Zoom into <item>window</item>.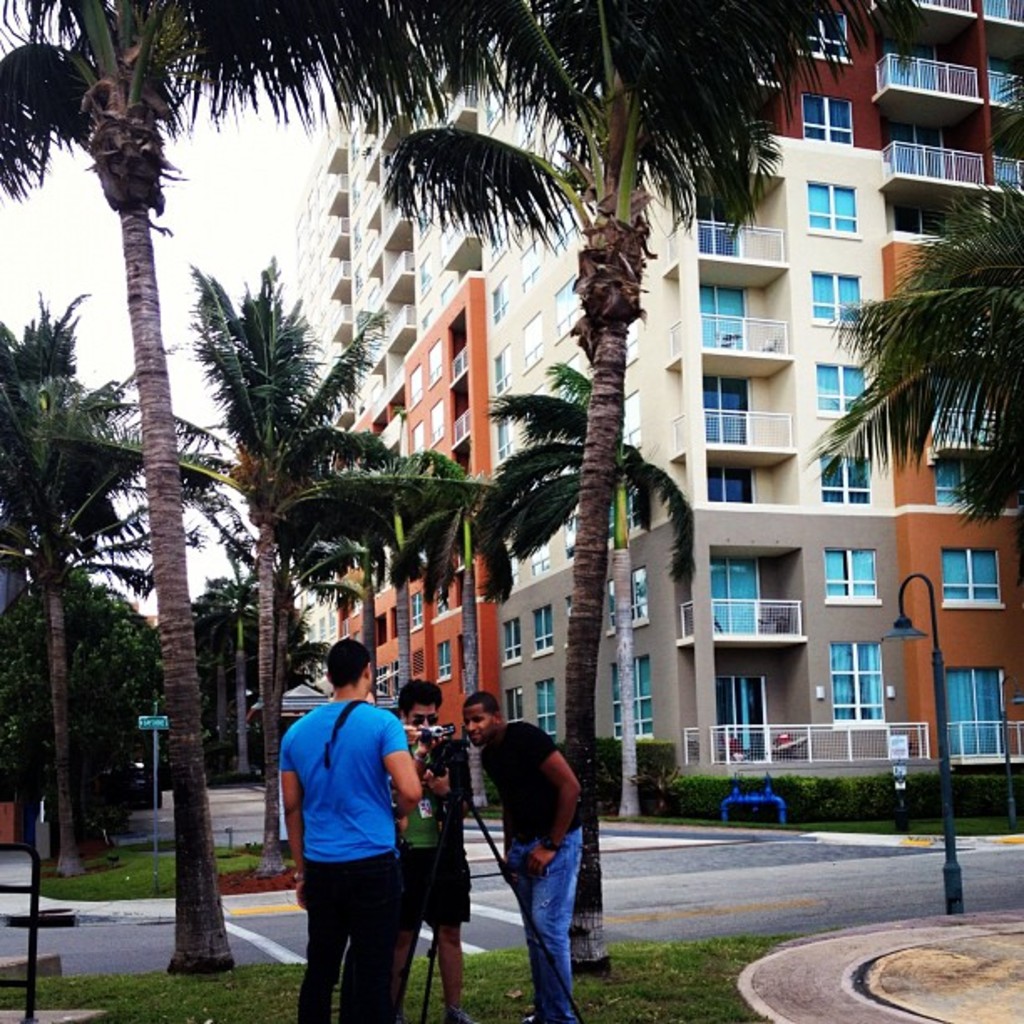
Zoom target: <box>433,637,457,679</box>.
